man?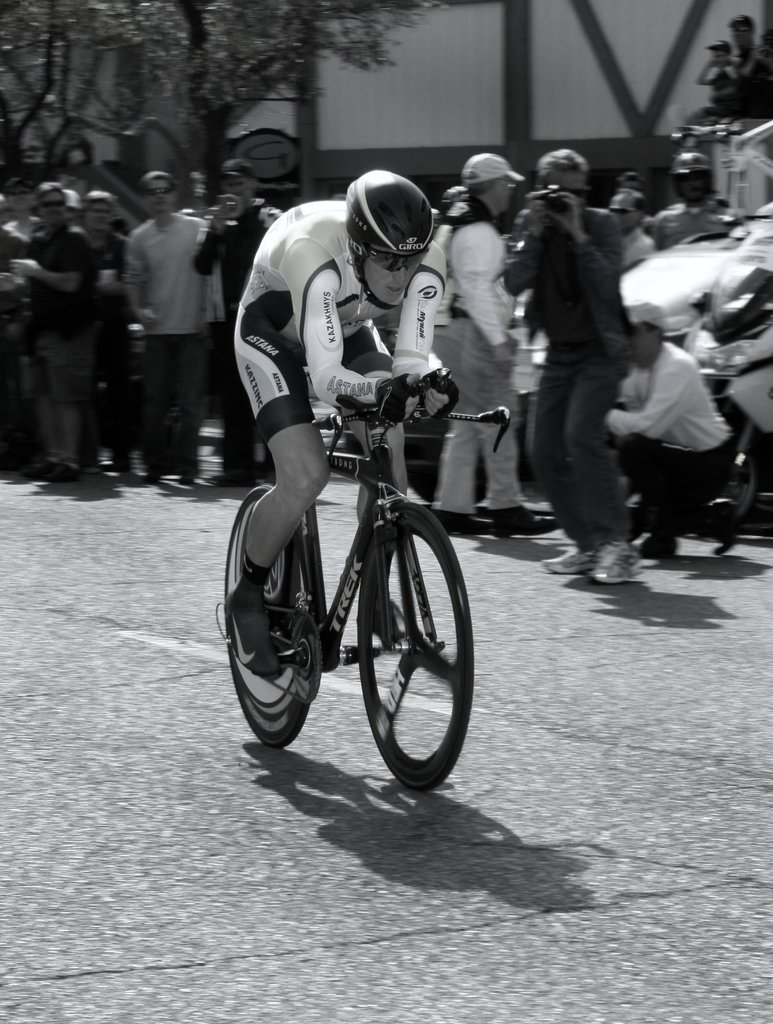
Rect(223, 168, 445, 681)
